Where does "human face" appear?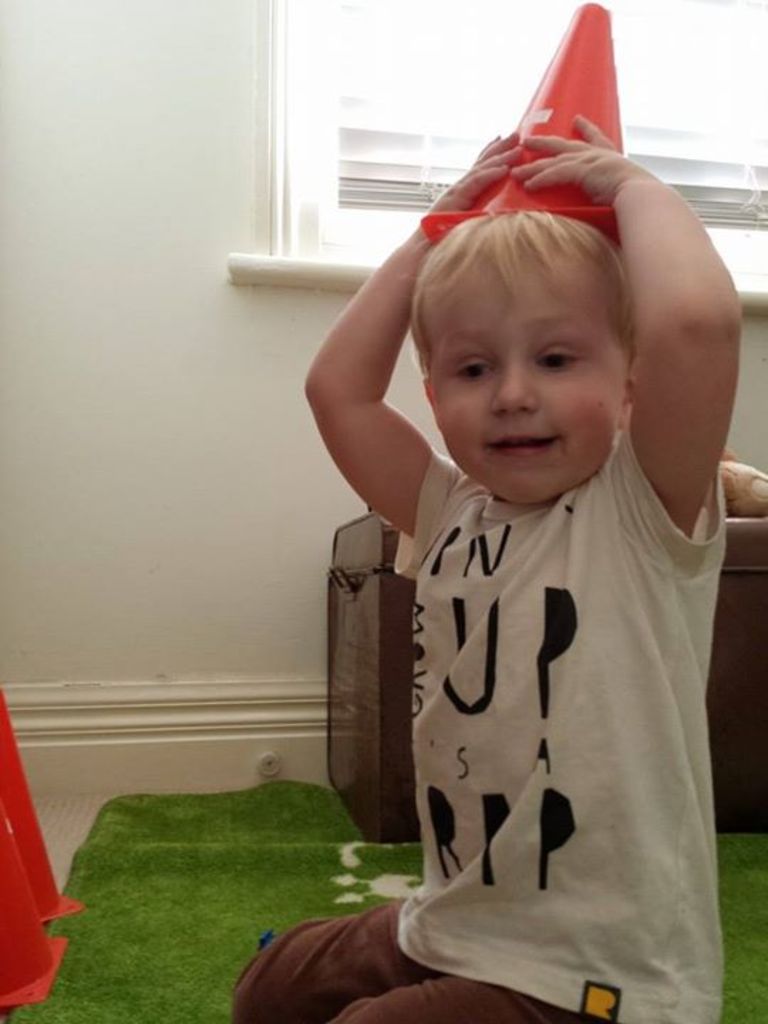
Appears at (x1=430, y1=270, x2=629, y2=508).
